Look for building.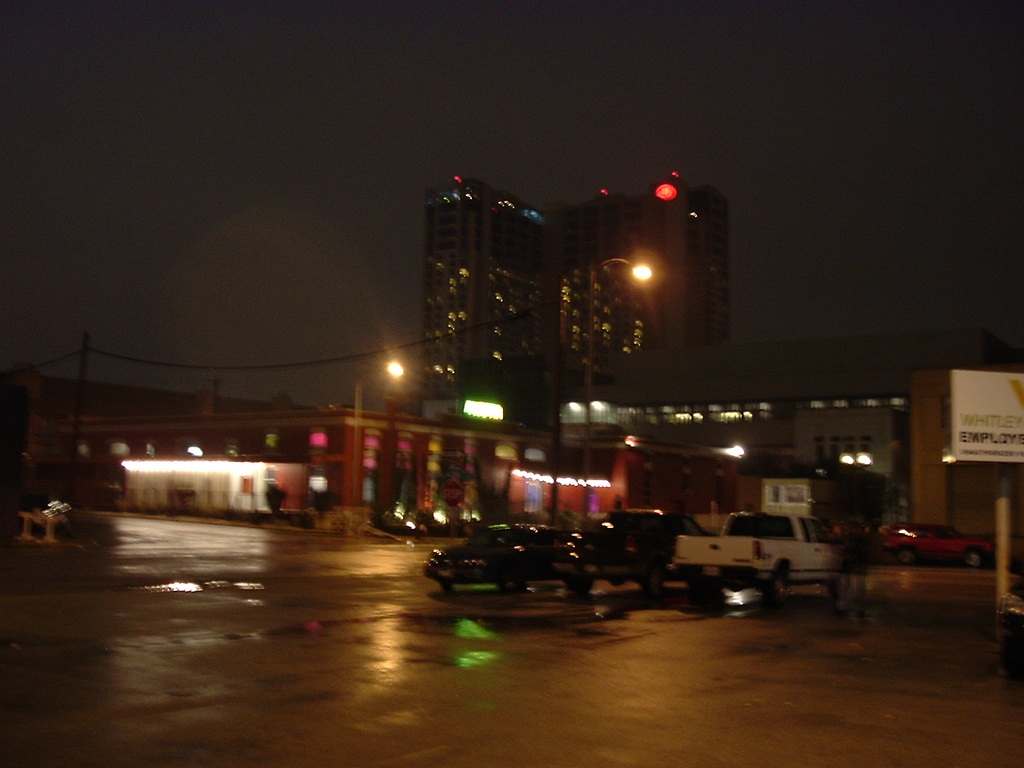
Found: [25,383,579,525].
